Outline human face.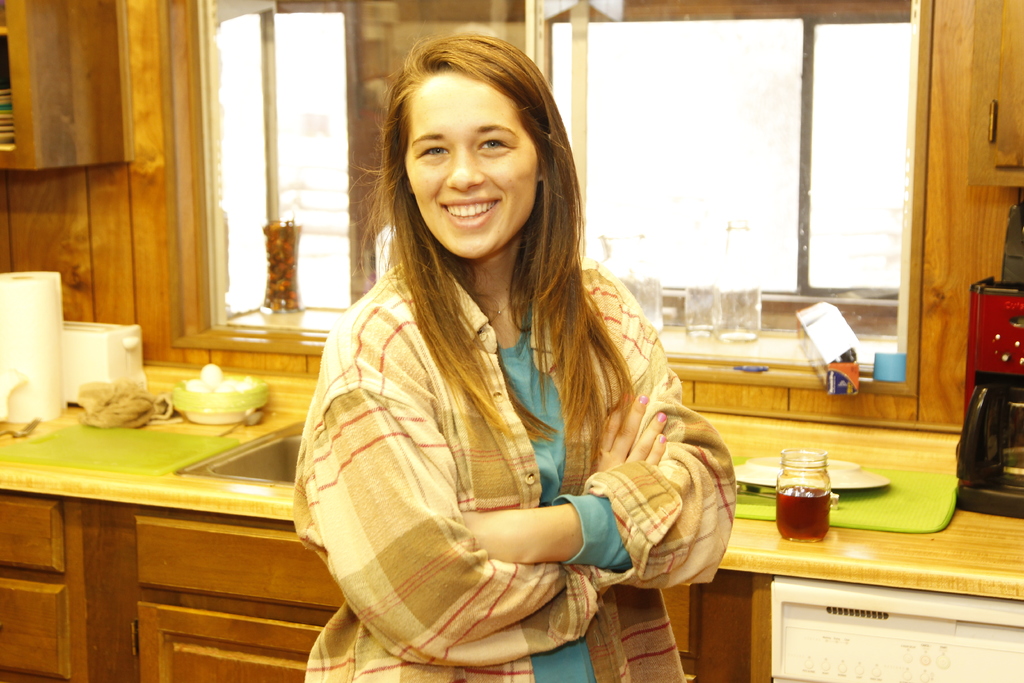
Outline: (407,70,536,260).
